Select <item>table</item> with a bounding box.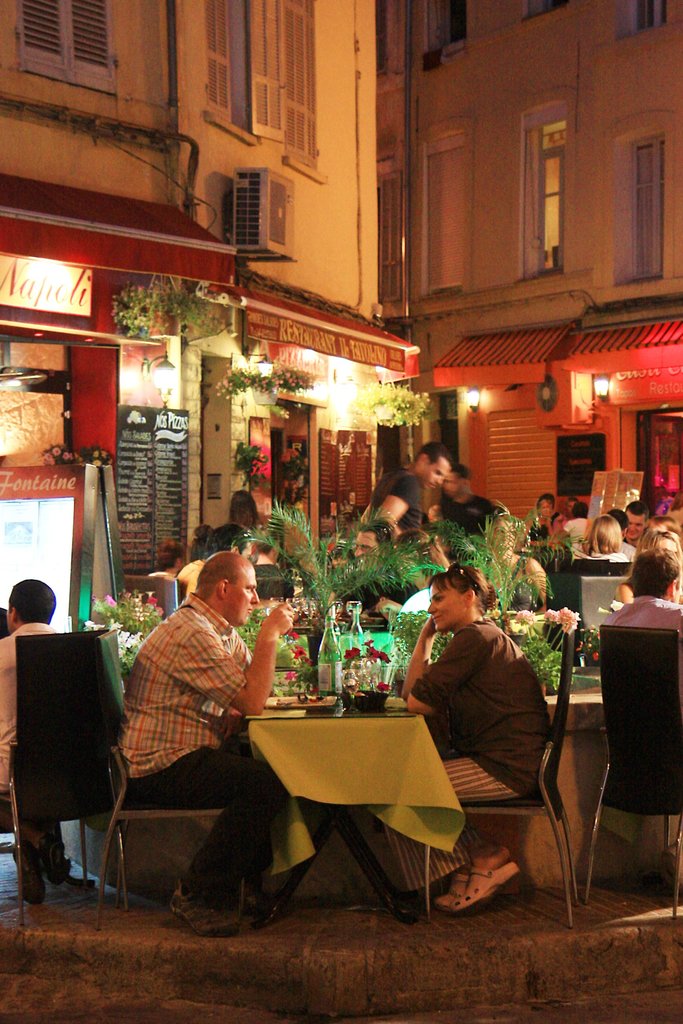
region(220, 693, 498, 908).
